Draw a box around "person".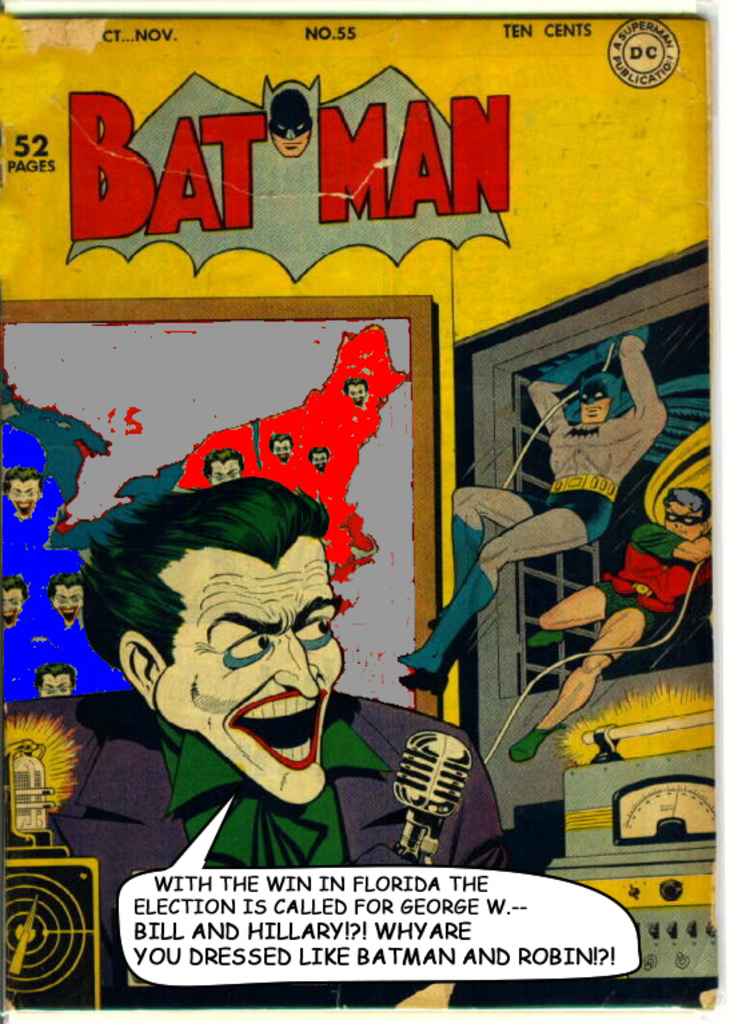
<bbox>47, 569, 84, 630</bbox>.
